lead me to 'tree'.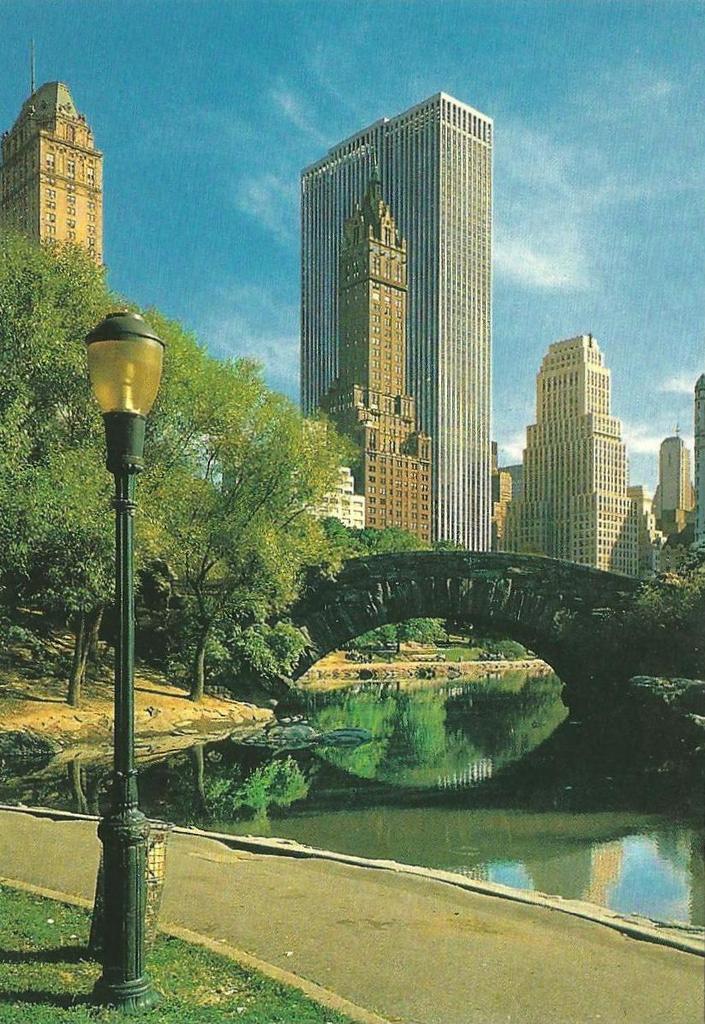
Lead to BBox(0, 221, 182, 710).
